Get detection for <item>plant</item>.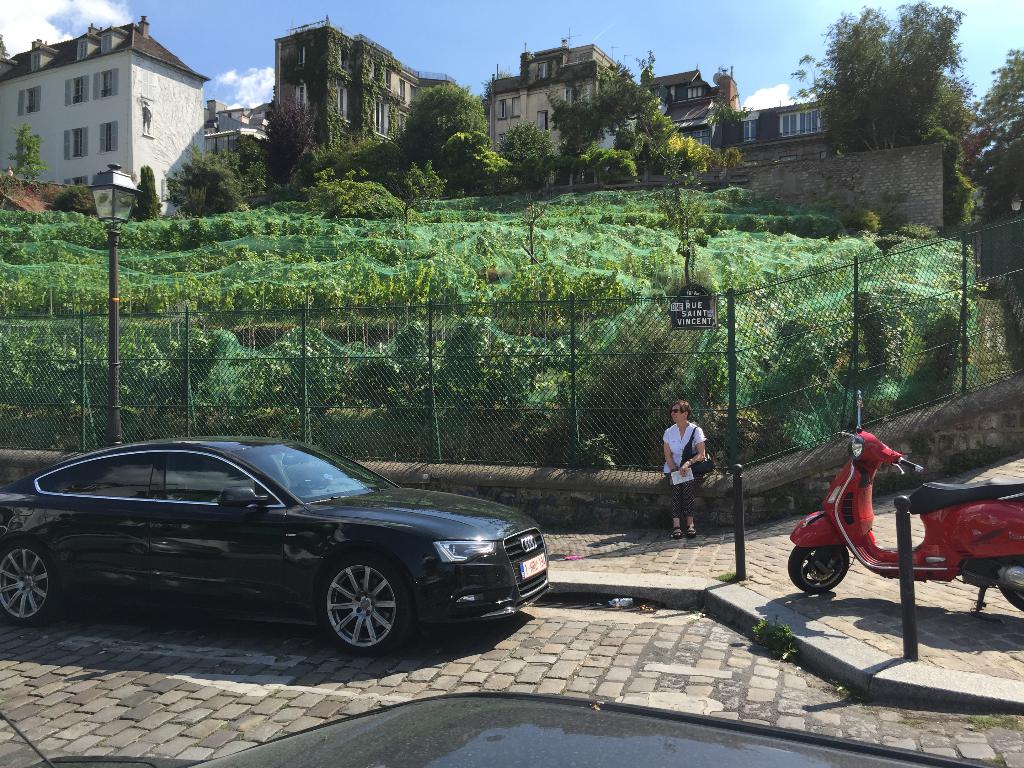
Detection: [718, 569, 737, 582].
